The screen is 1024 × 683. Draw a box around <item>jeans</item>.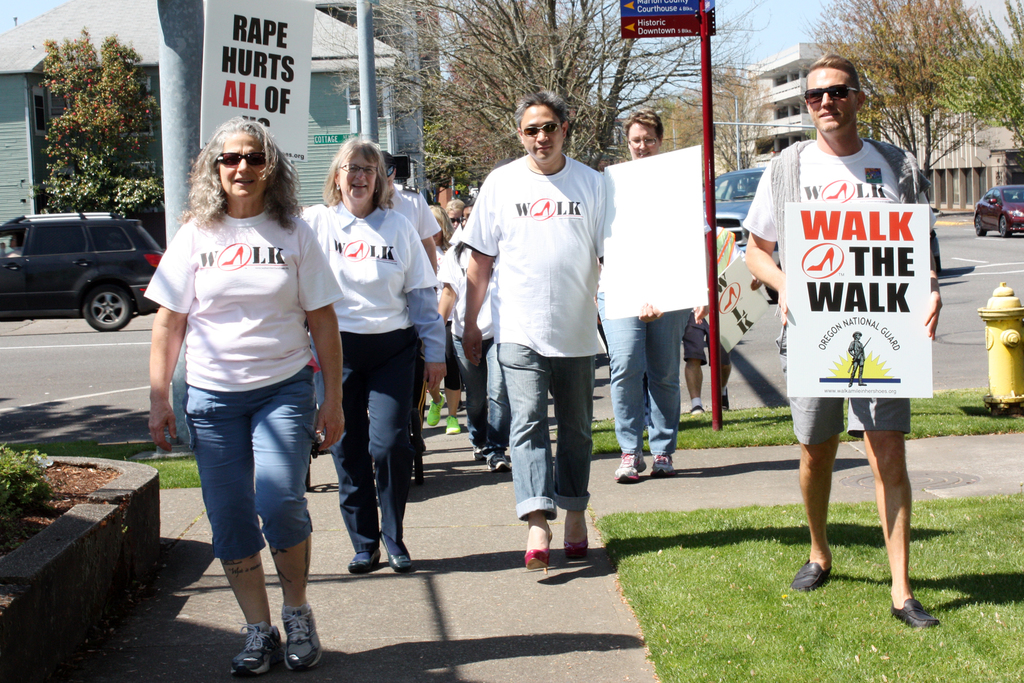
<bbox>329, 330, 425, 553</bbox>.
